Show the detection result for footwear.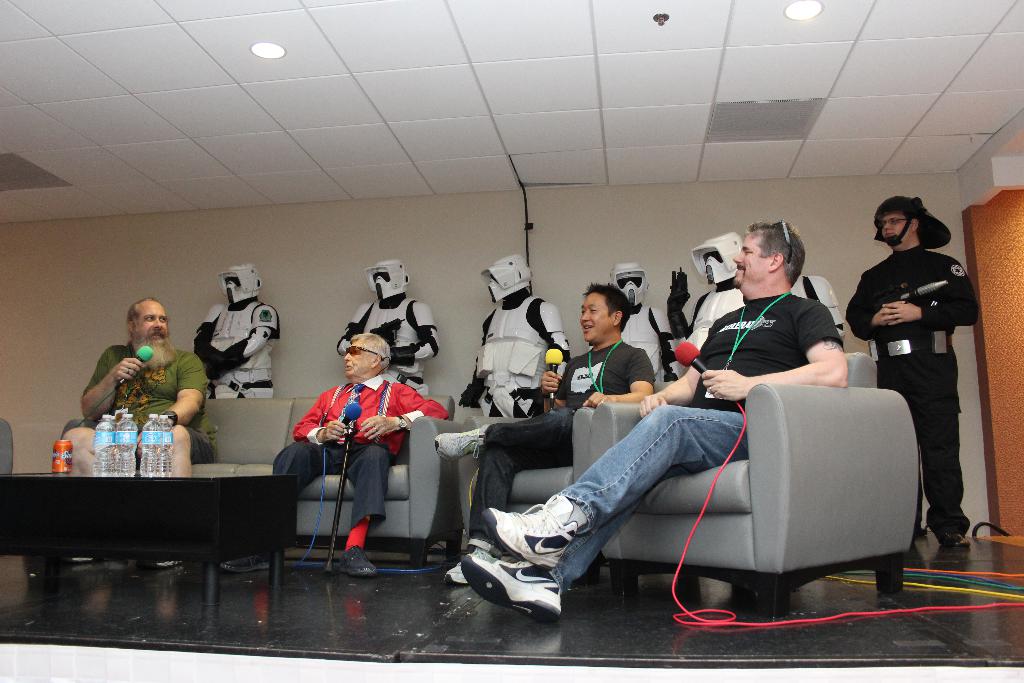
945/534/970/547.
